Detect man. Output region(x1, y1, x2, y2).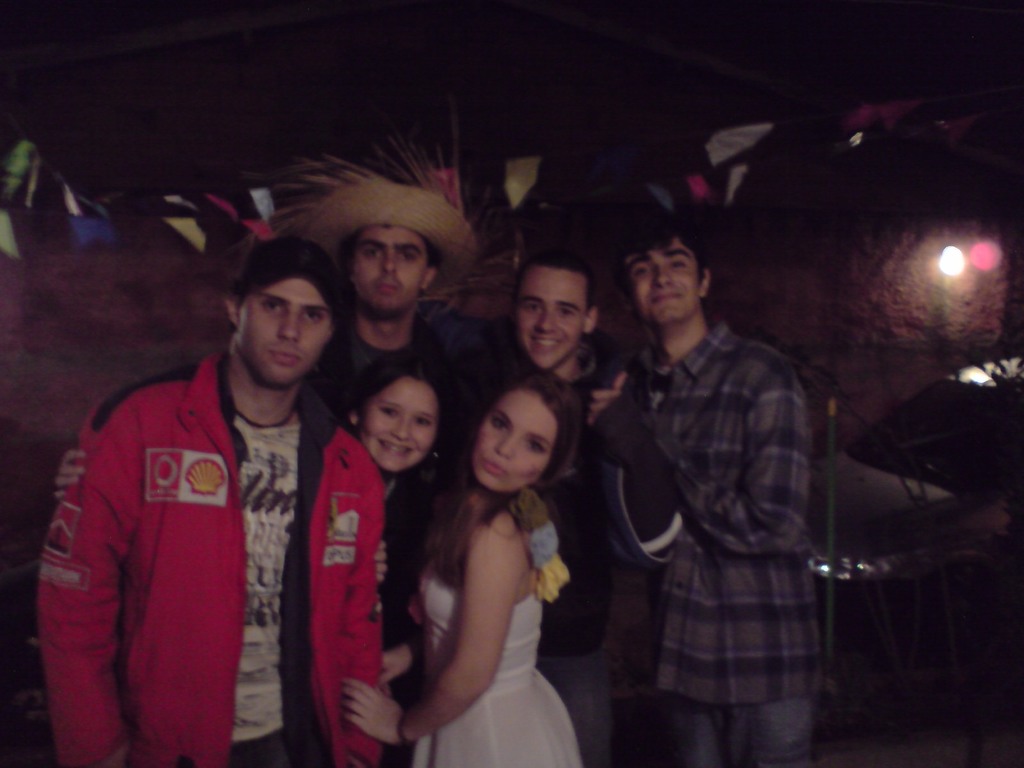
region(35, 237, 385, 767).
